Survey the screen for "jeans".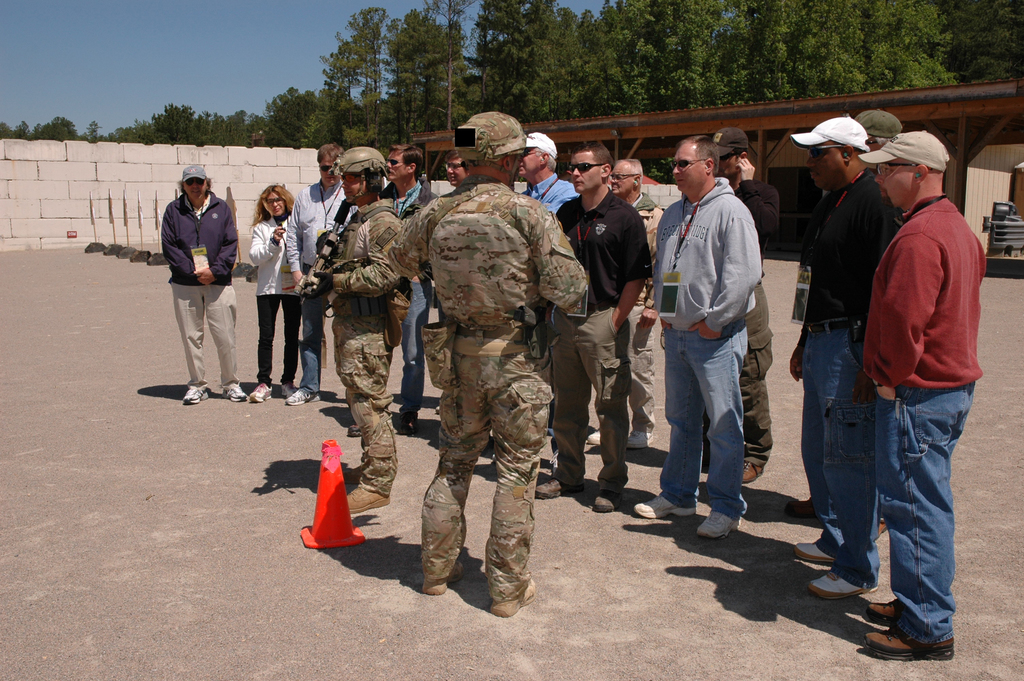
Survey found: {"x1": 295, "y1": 261, "x2": 329, "y2": 398}.
